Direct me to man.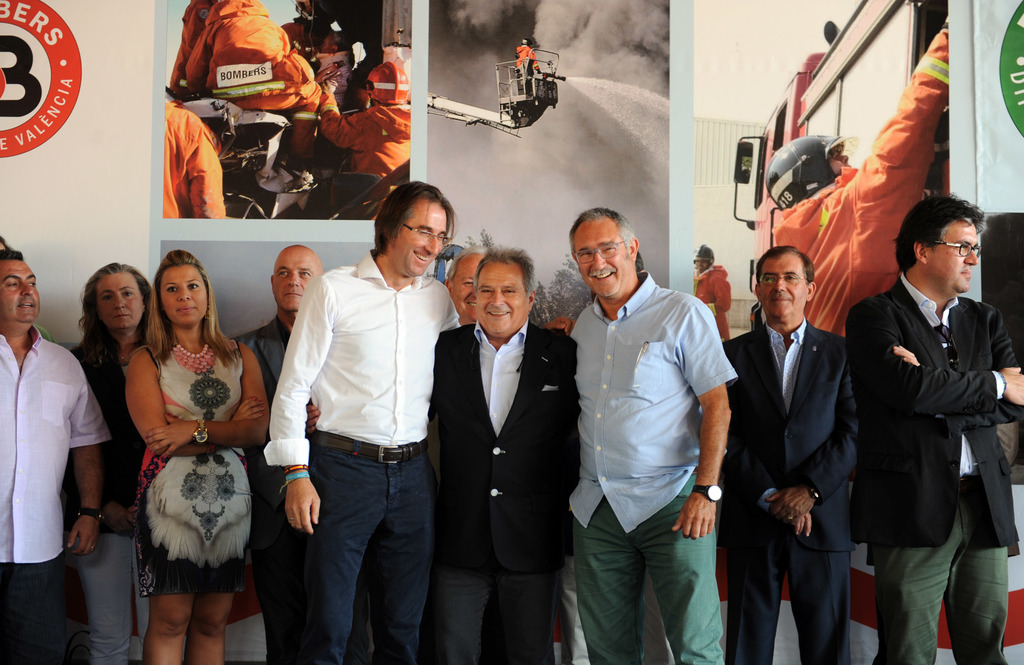
Direction: select_region(692, 240, 735, 342).
